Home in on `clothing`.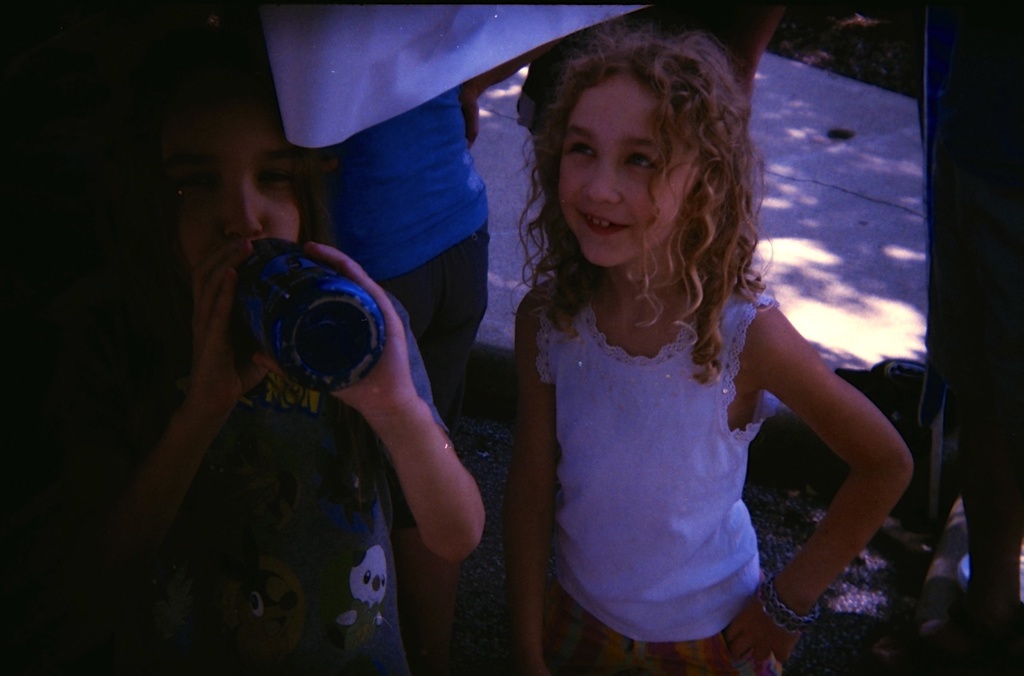
Homed in at box(199, 284, 449, 675).
